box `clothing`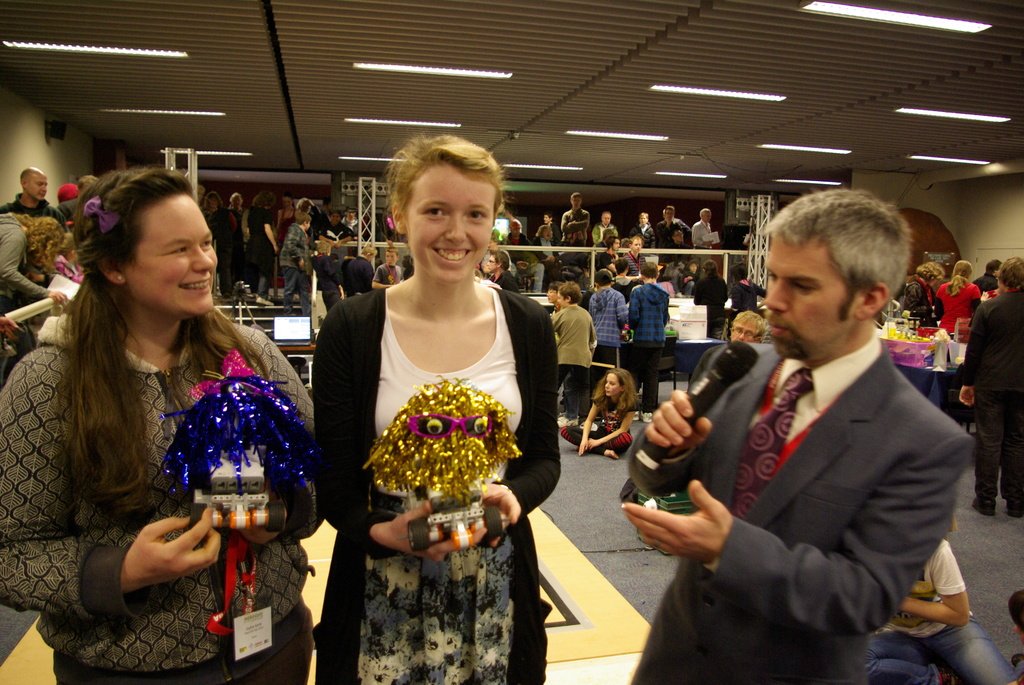
pyautogui.locateOnScreen(656, 212, 696, 244)
